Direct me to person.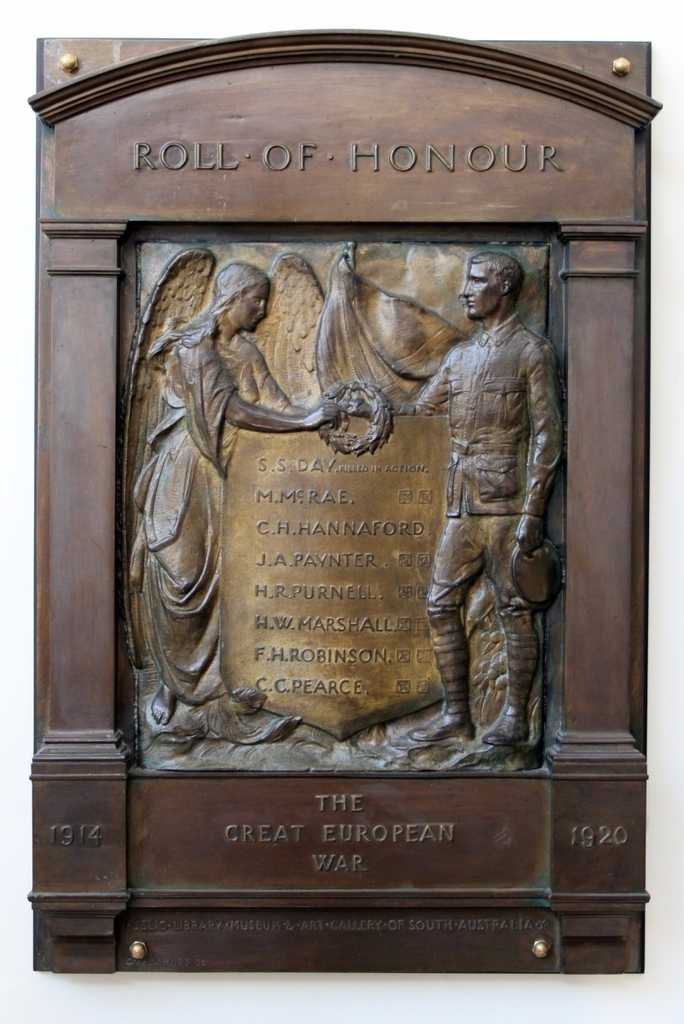
Direction: 401:201:564:802.
